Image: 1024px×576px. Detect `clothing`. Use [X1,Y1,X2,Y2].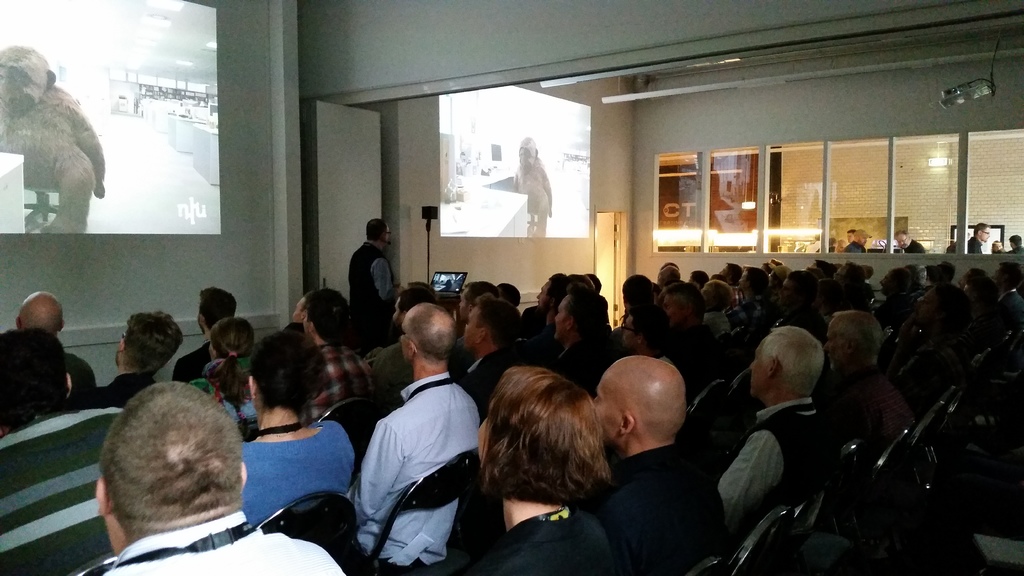
[841,239,868,253].
